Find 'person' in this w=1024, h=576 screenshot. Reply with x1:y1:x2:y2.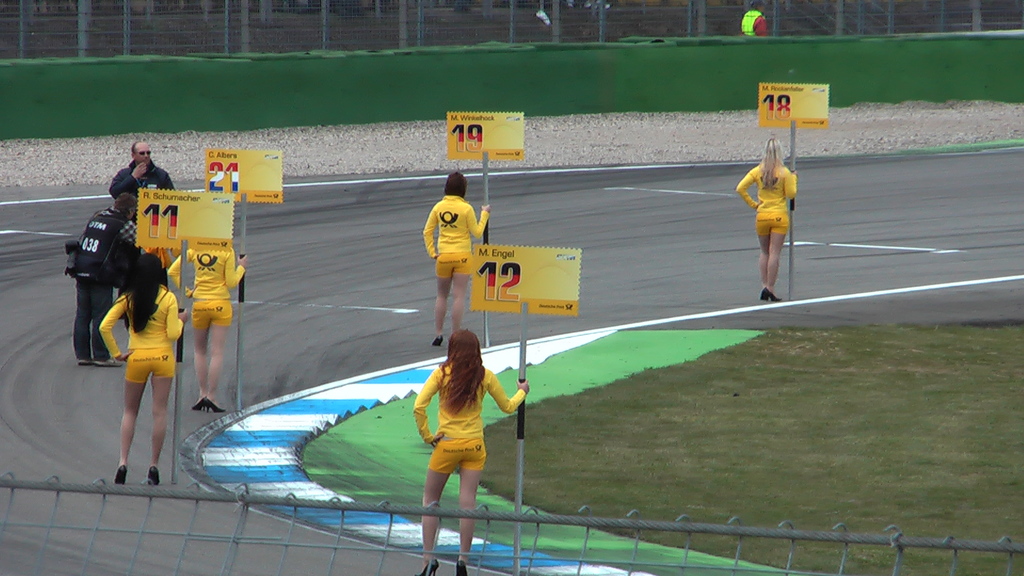
98:252:188:488.
